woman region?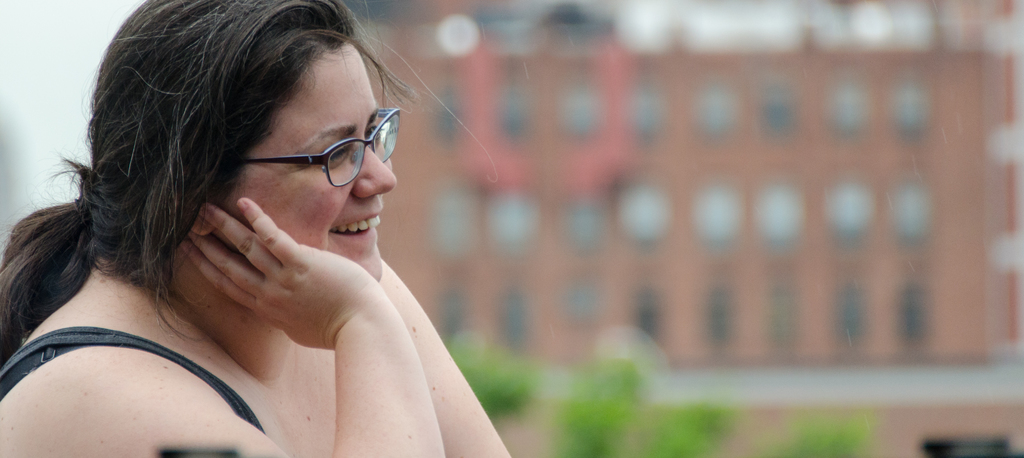
x1=0 y1=0 x2=503 y2=455
